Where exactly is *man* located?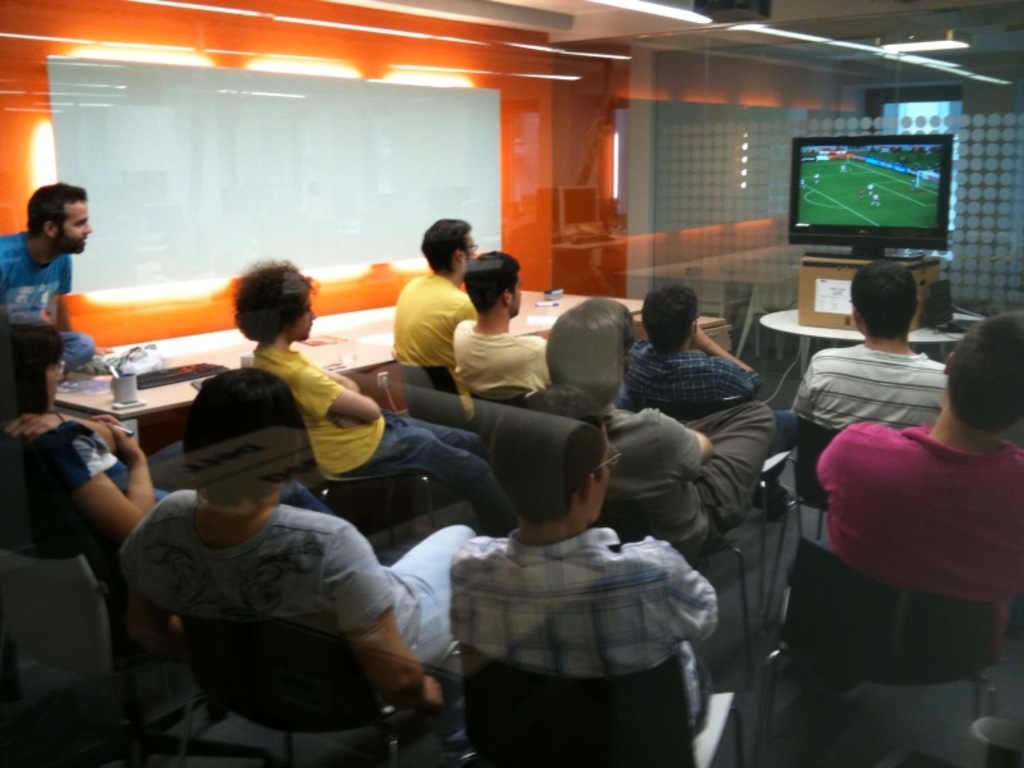
Its bounding box is BBox(627, 279, 756, 420).
